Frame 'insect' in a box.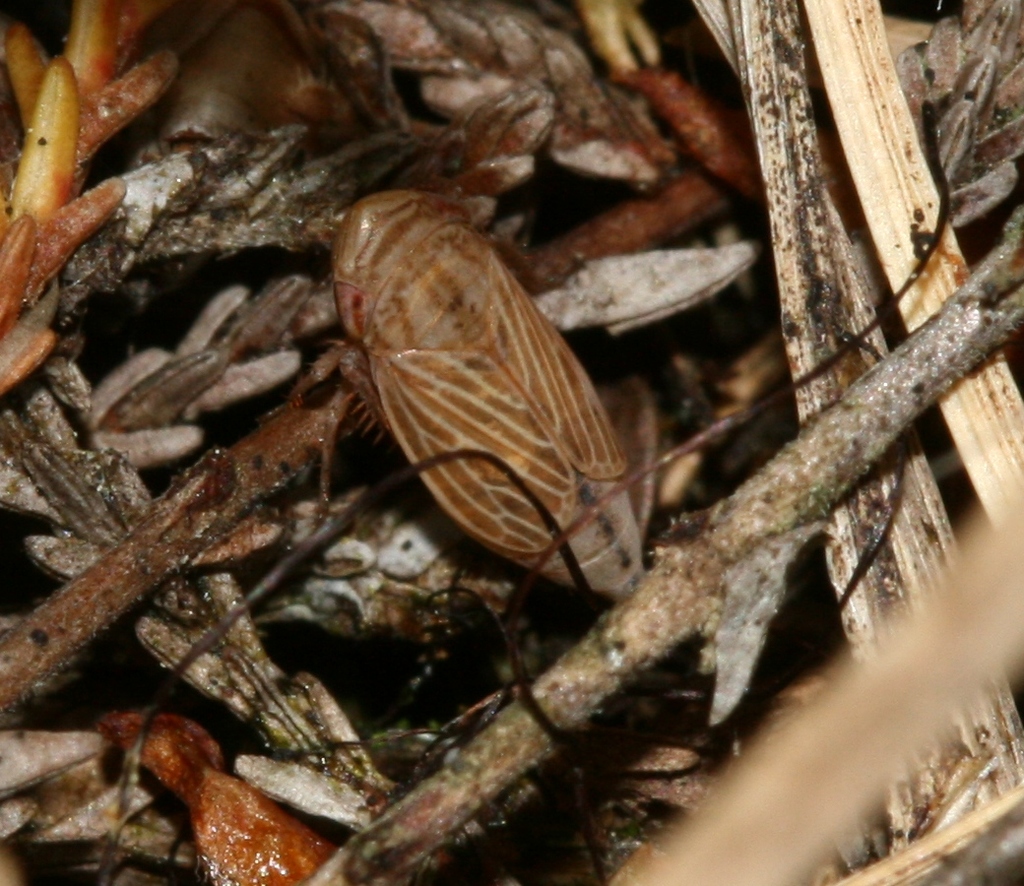
bbox(289, 193, 641, 603).
